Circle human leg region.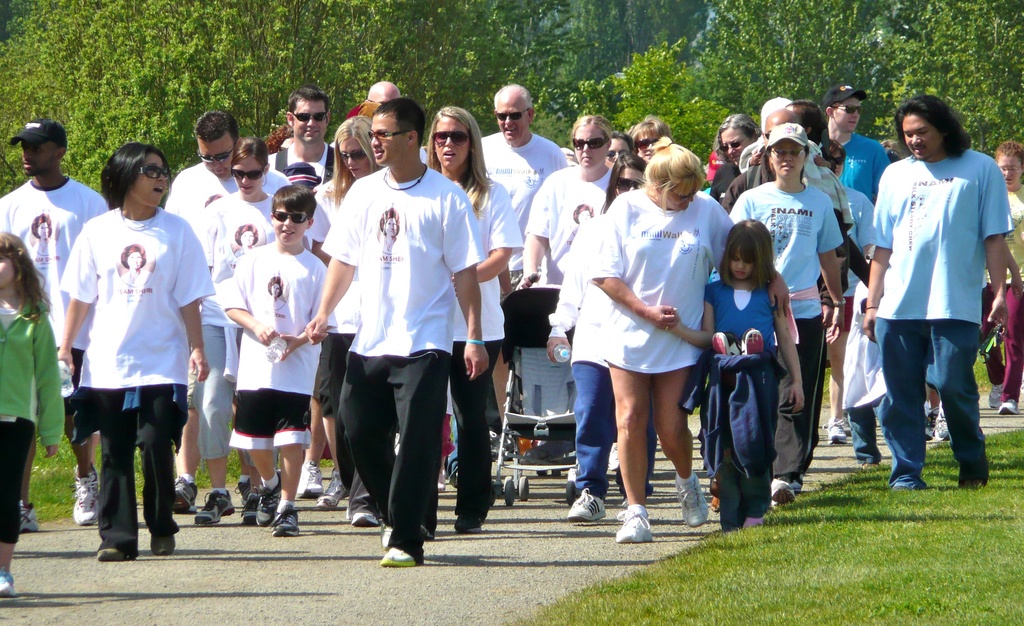
Region: 925/394/937/433.
